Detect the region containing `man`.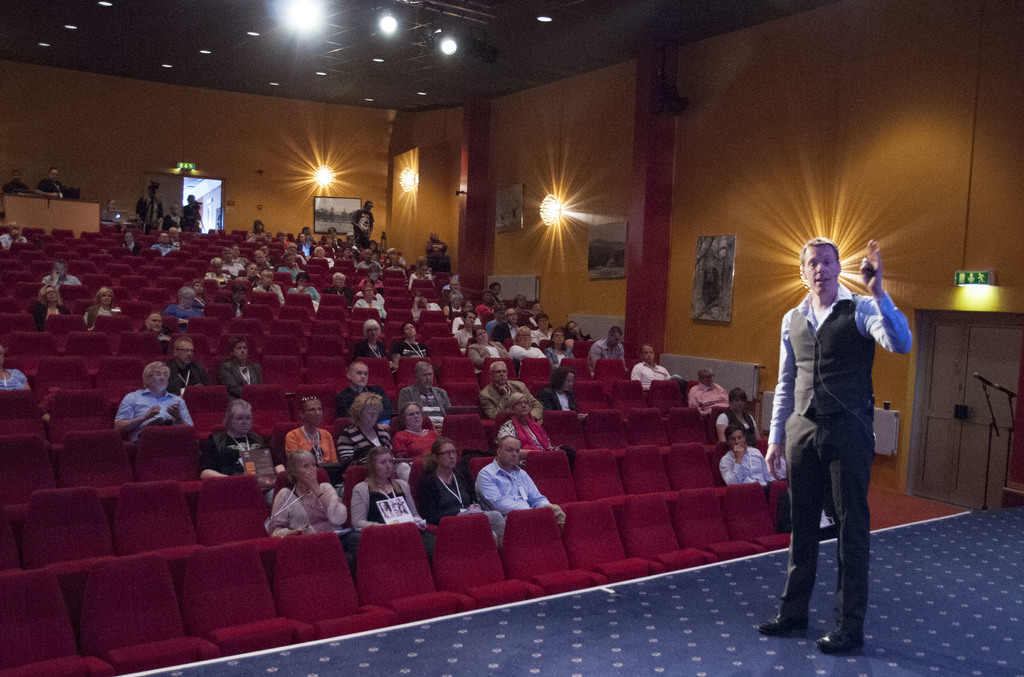
[left=298, top=235, right=316, bottom=257].
